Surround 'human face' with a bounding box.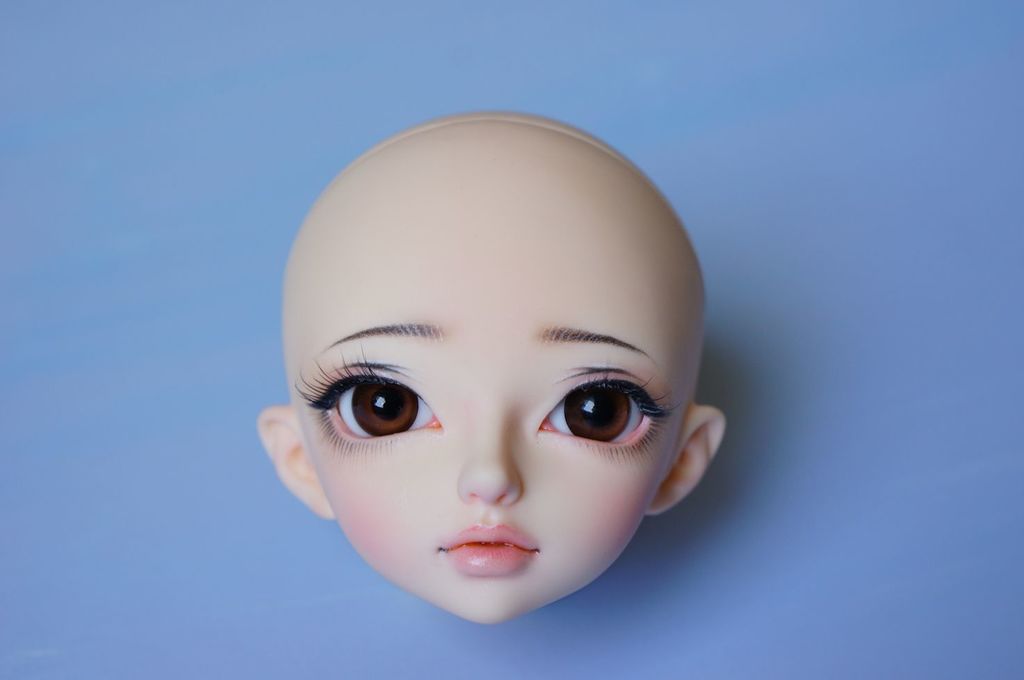
select_region(286, 127, 707, 624).
